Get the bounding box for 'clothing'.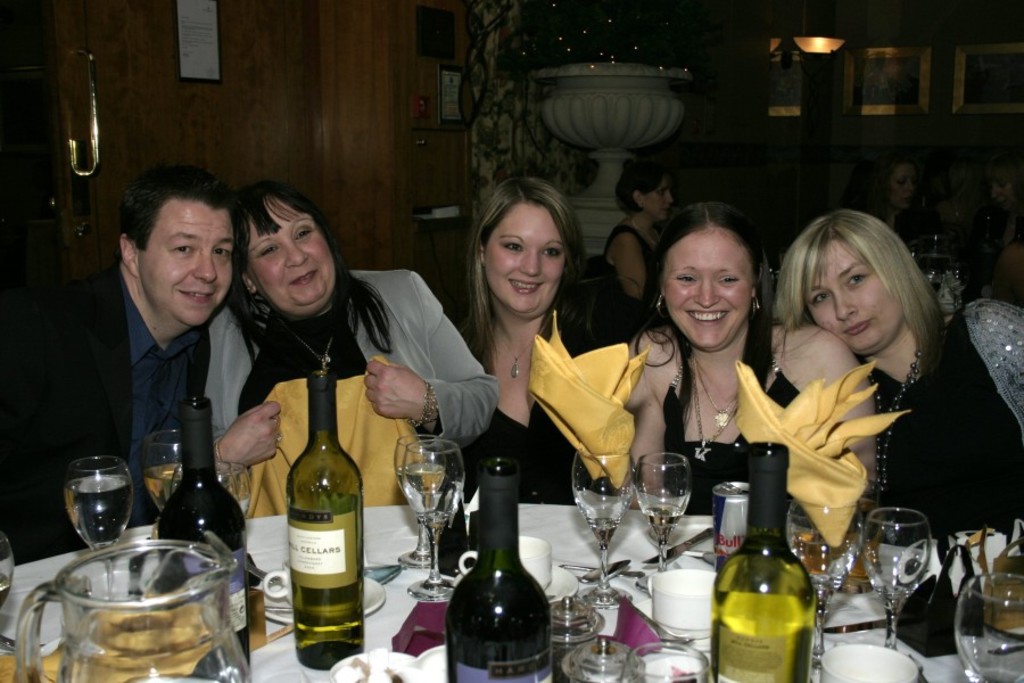
{"x1": 664, "y1": 343, "x2": 803, "y2": 524}.
